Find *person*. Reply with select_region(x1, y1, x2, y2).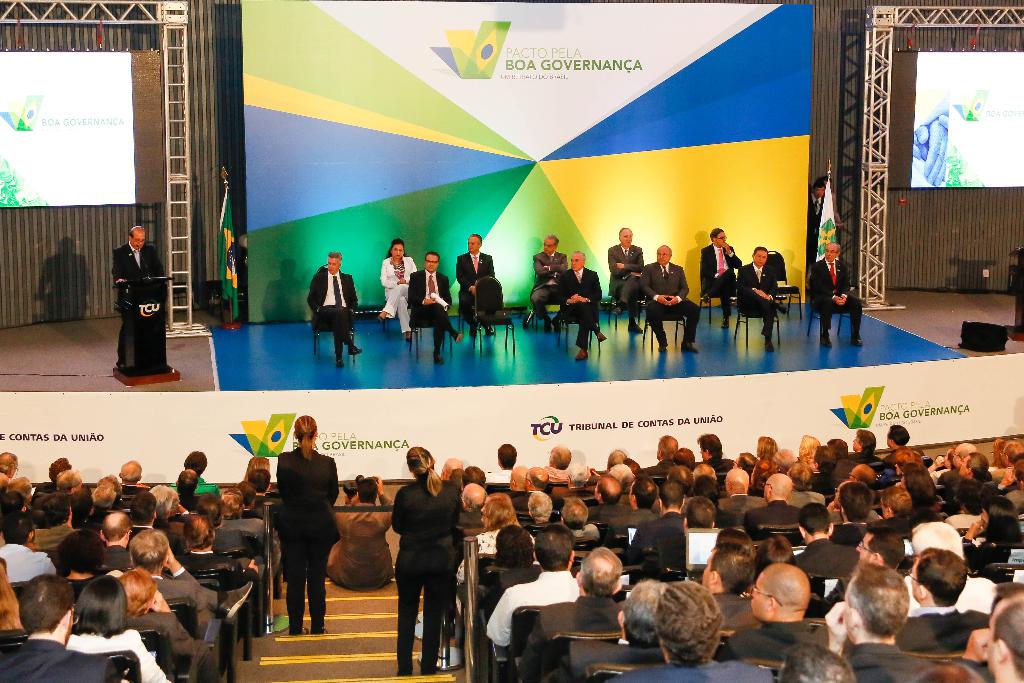
select_region(533, 232, 573, 333).
